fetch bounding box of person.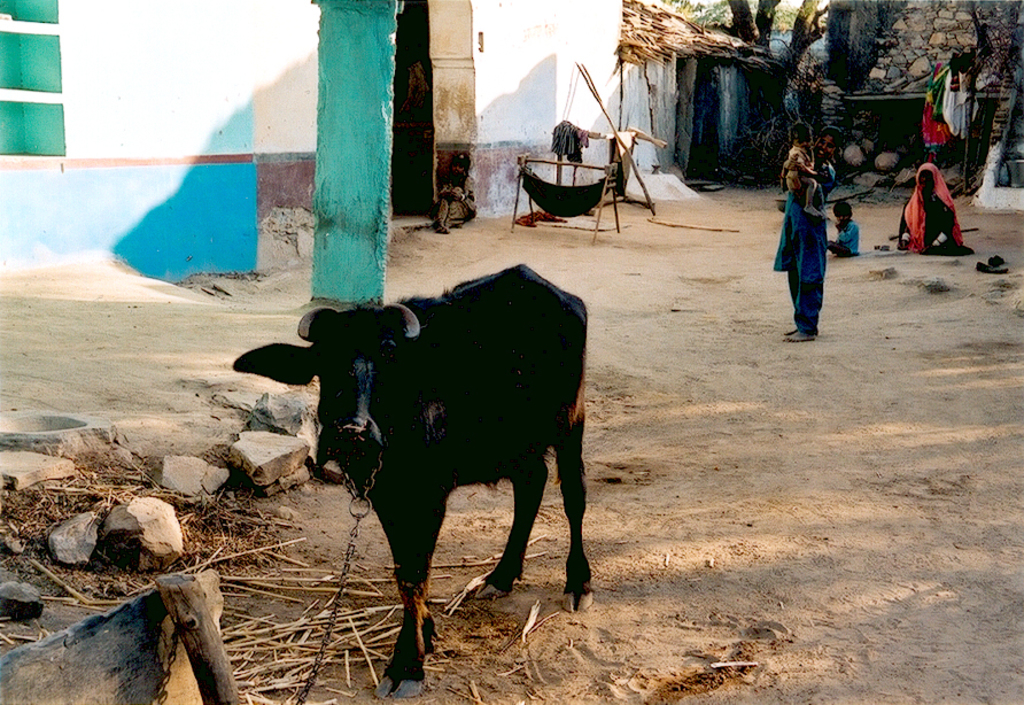
Bbox: locate(773, 139, 852, 333).
